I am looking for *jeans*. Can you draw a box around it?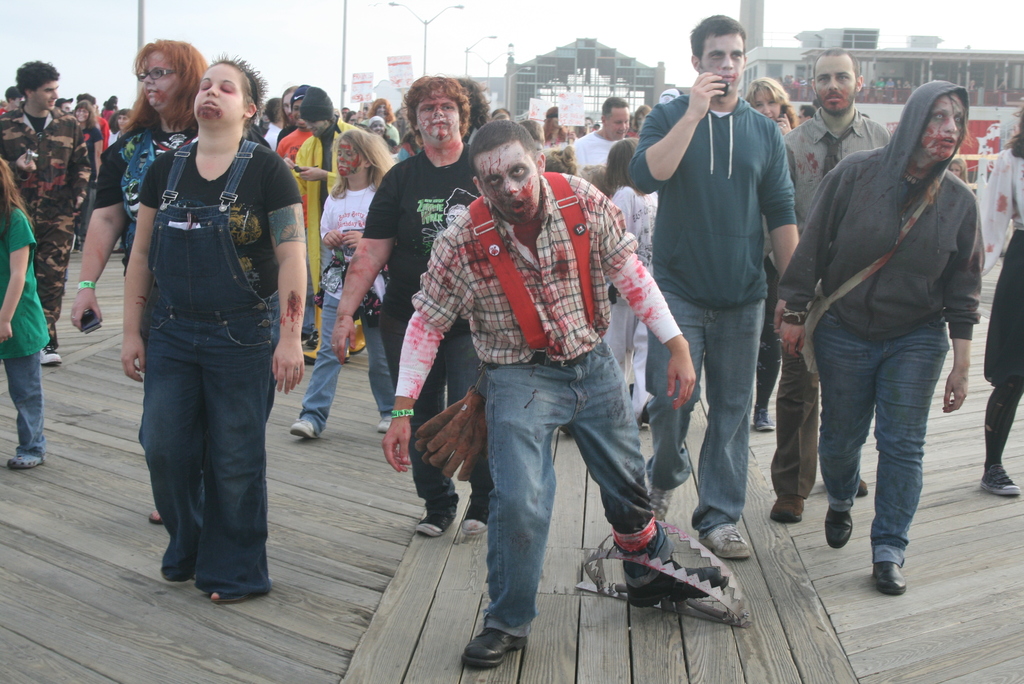
Sure, the bounding box is rect(810, 317, 941, 571).
